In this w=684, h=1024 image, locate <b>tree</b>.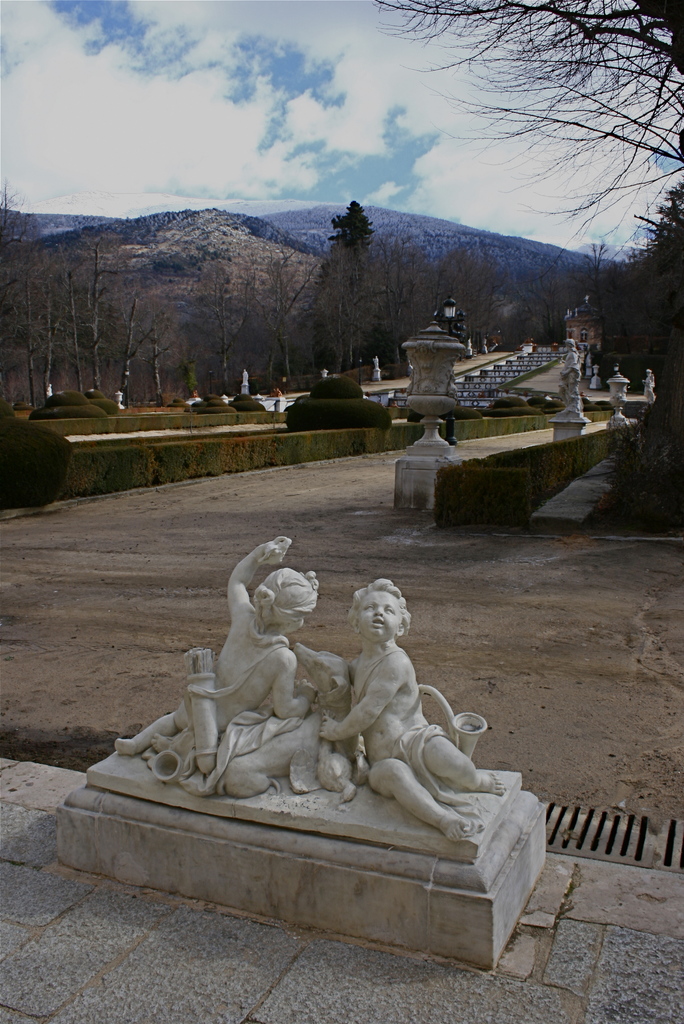
Bounding box: <box>533,197,683,556</box>.
